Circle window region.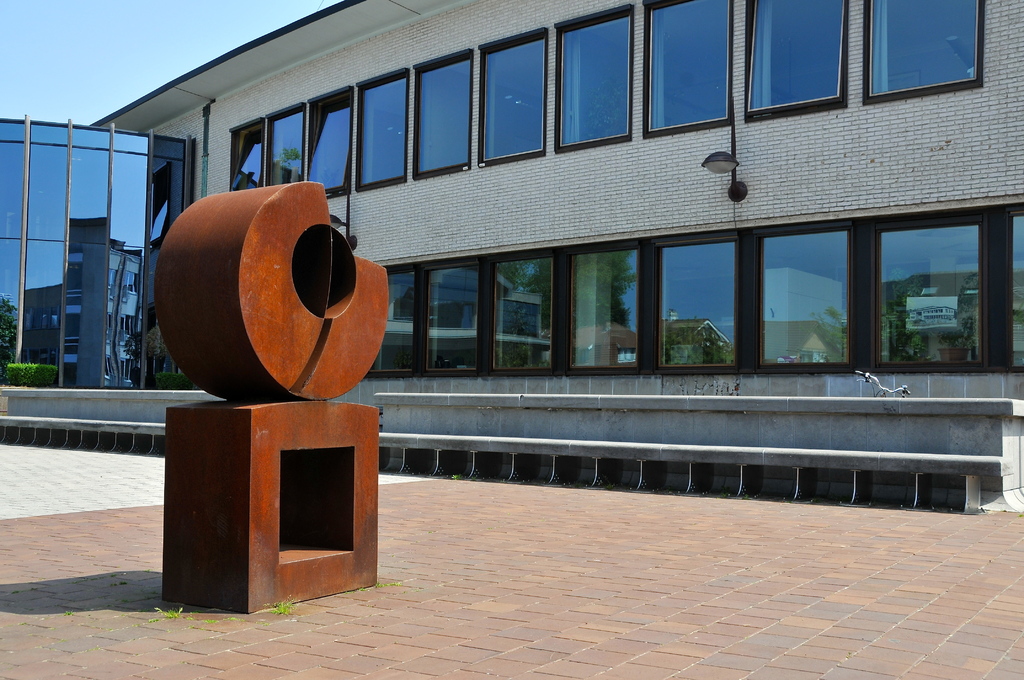
Region: [568, 245, 640, 371].
